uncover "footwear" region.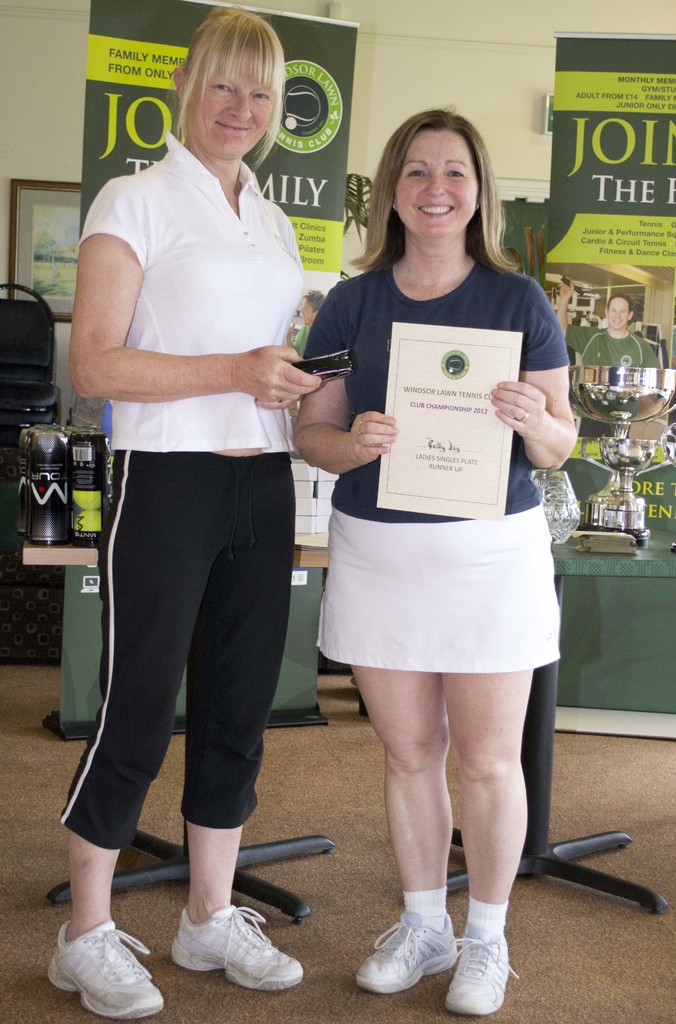
Uncovered: left=51, top=920, right=165, bottom=1018.
